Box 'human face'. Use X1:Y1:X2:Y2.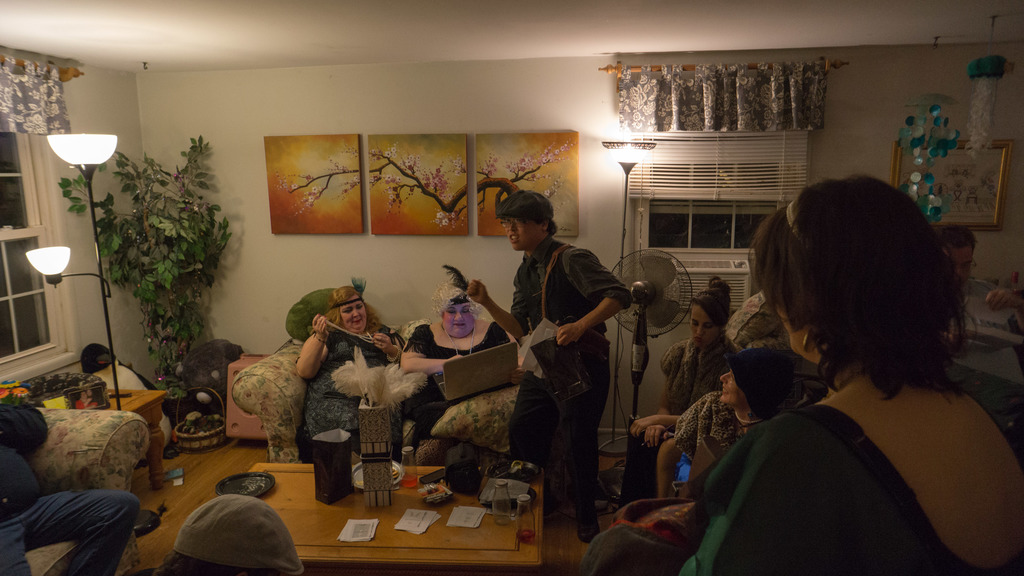
445:310:471:331.
